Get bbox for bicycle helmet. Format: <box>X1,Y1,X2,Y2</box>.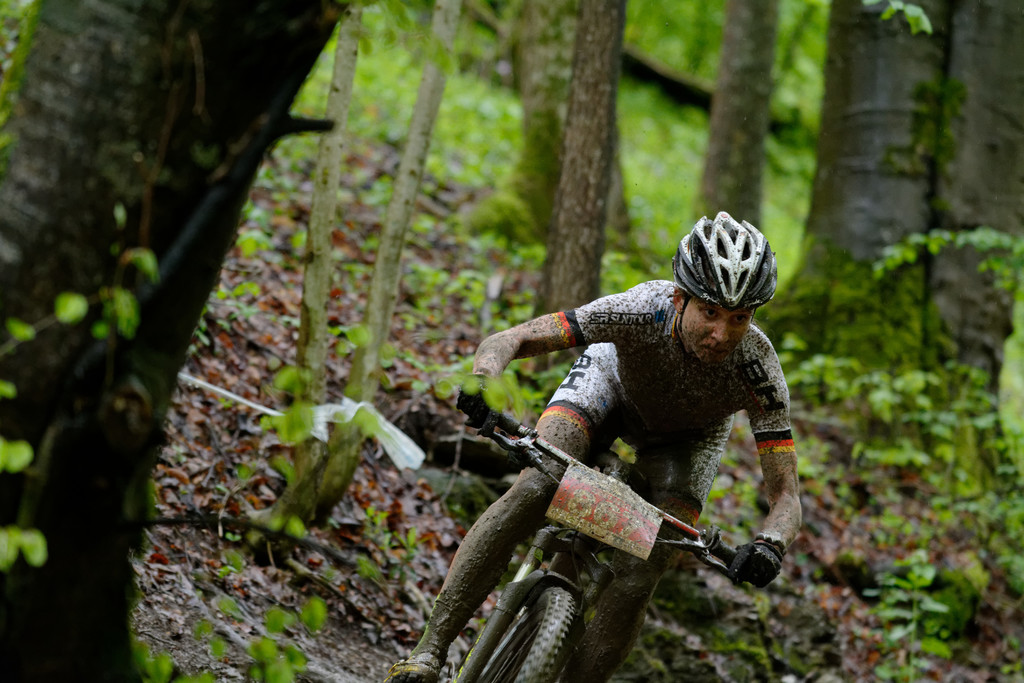
<box>672,209,769,313</box>.
